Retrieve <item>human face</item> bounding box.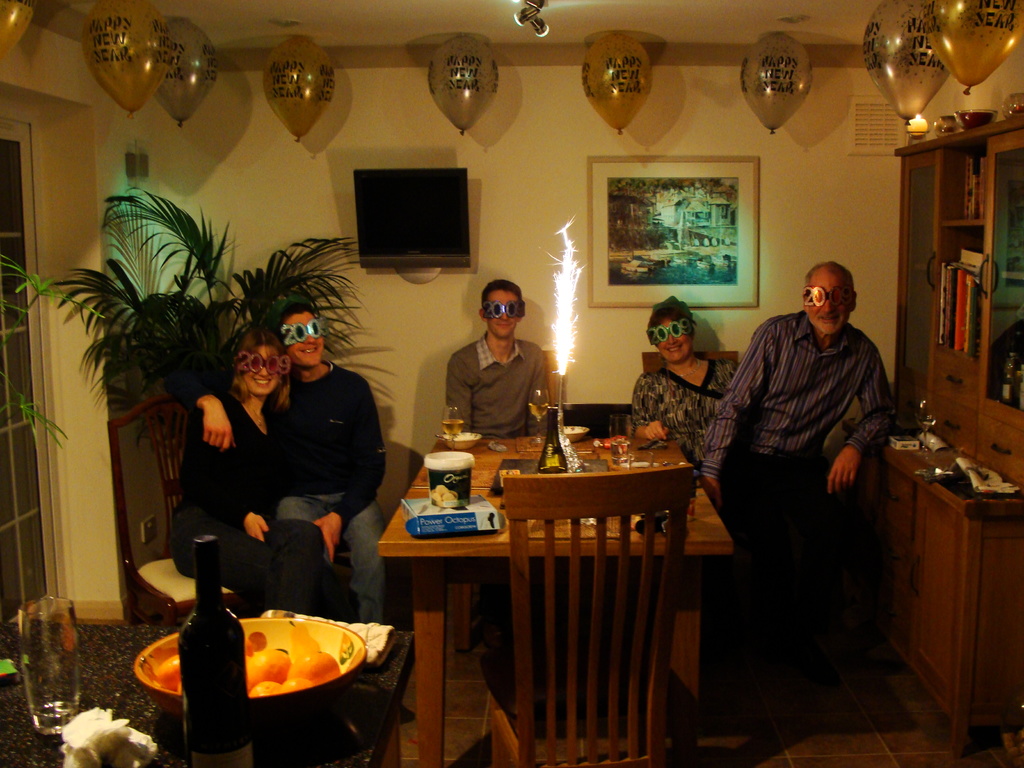
Bounding box: <box>806,271,851,333</box>.
